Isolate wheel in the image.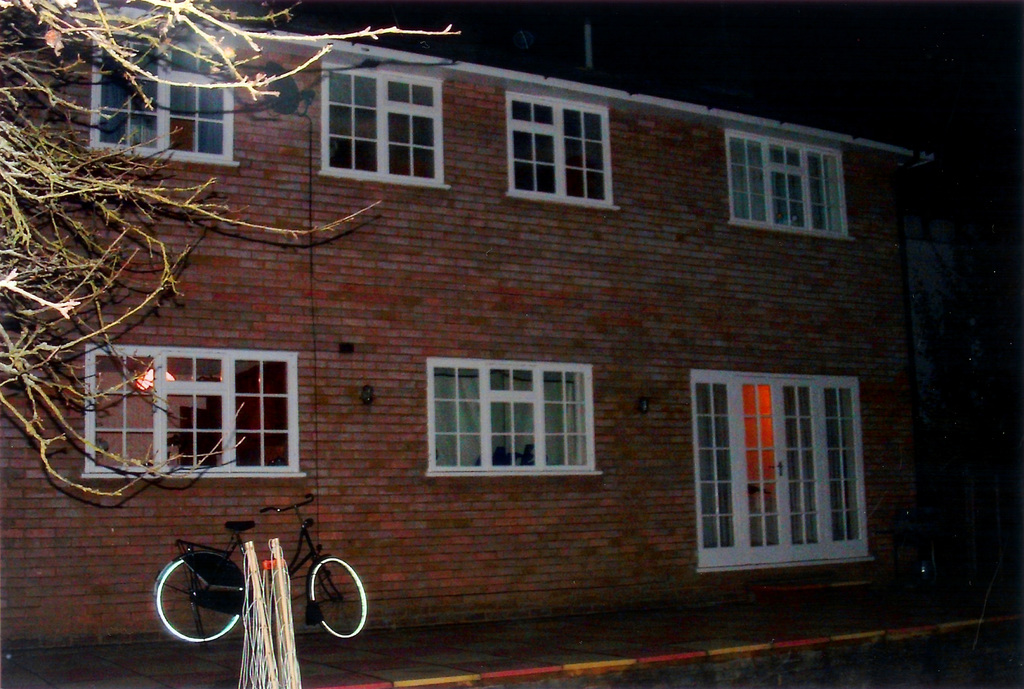
Isolated region: 309:559:371:637.
